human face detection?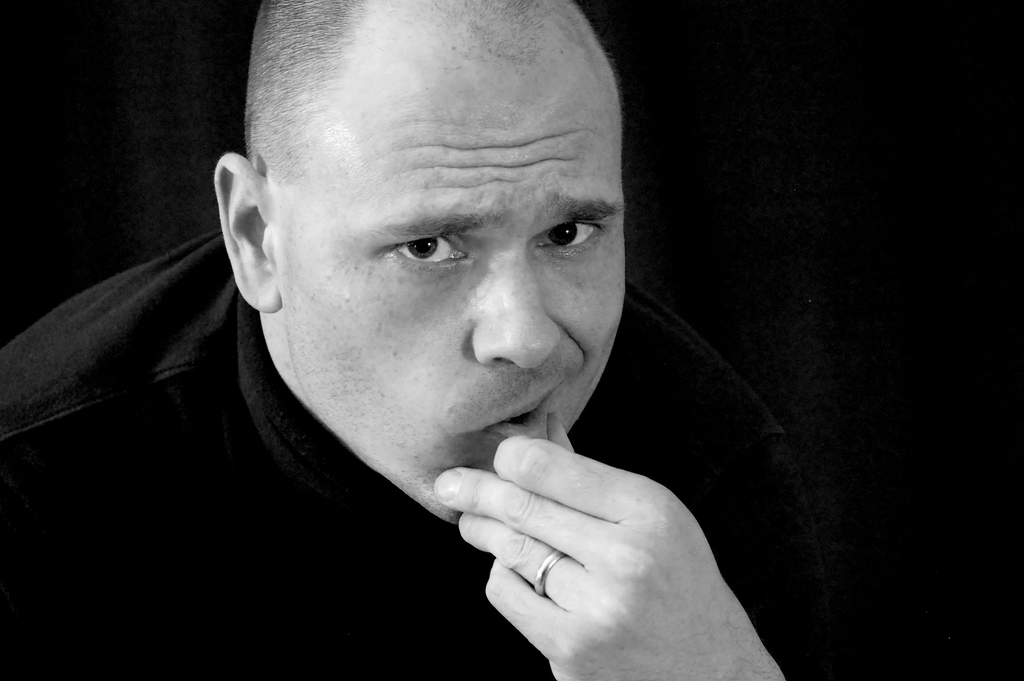
bbox=(283, 79, 625, 523)
